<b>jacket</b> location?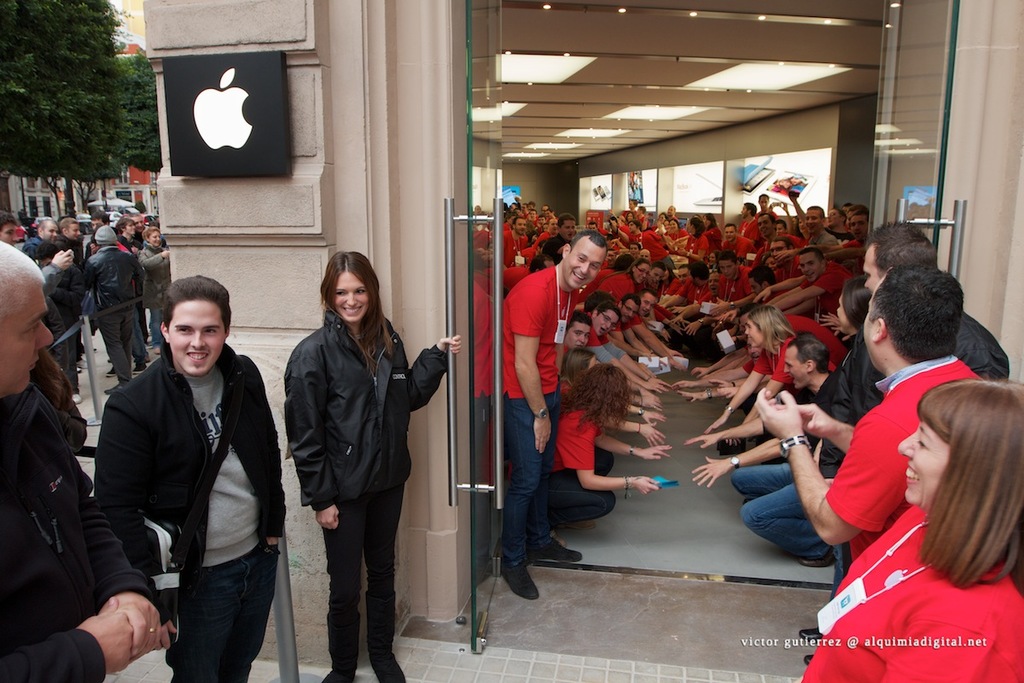
bbox(0, 378, 170, 682)
